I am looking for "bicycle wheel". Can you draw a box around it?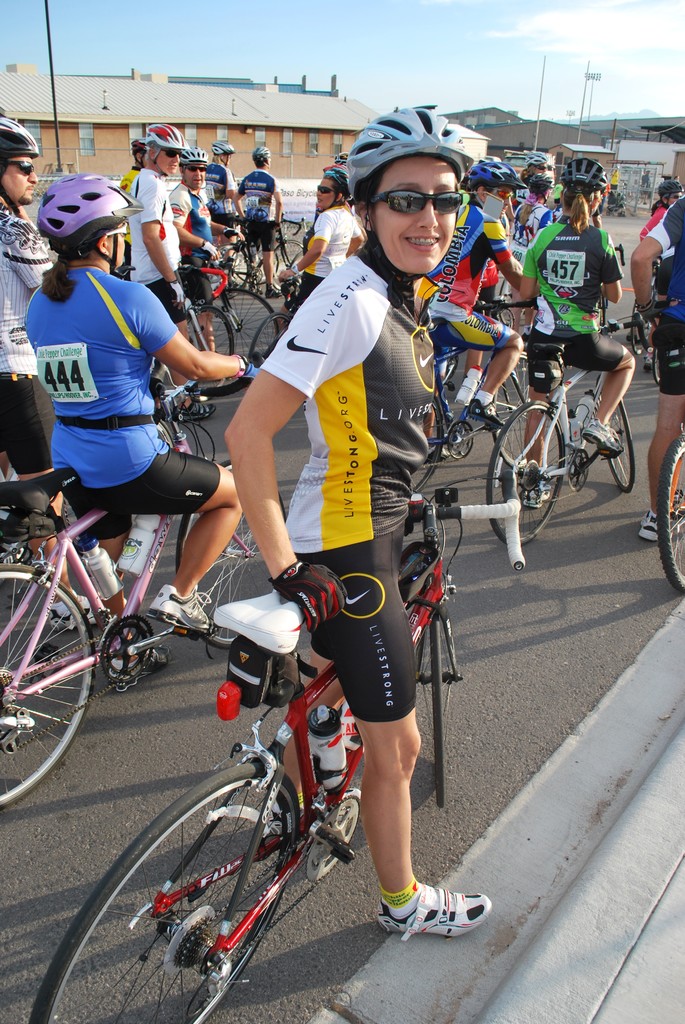
Sure, the bounding box is [left=22, top=765, right=298, bottom=1023].
